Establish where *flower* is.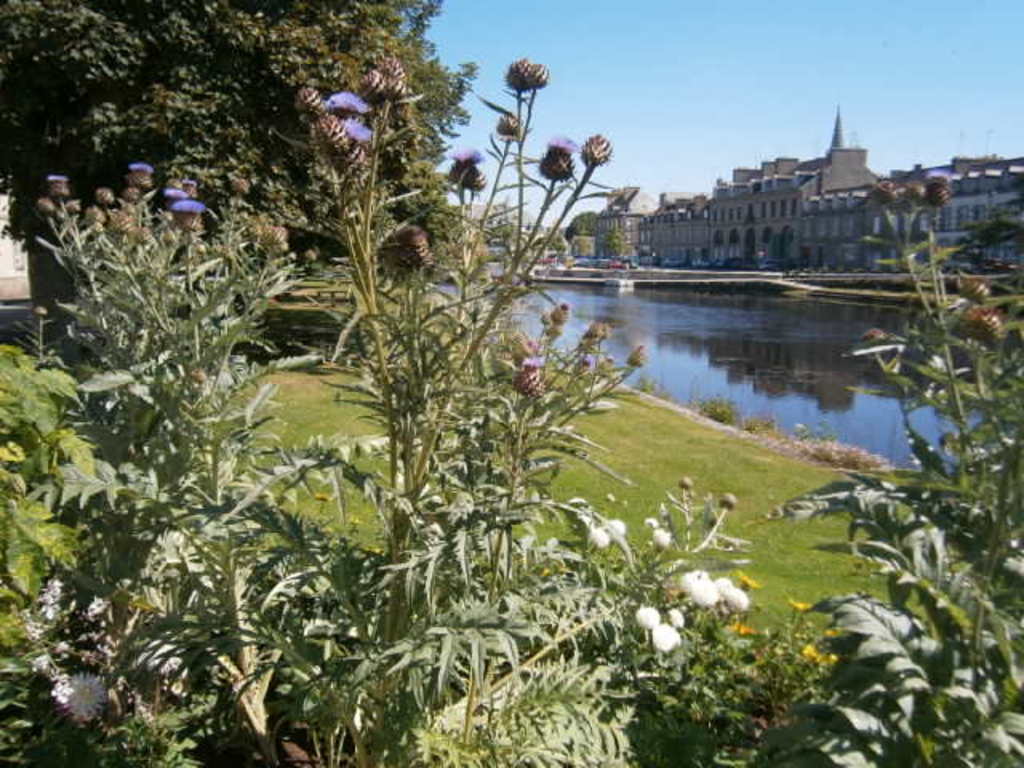
Established at x1=509 y1=58 x2=544 y2=90.
